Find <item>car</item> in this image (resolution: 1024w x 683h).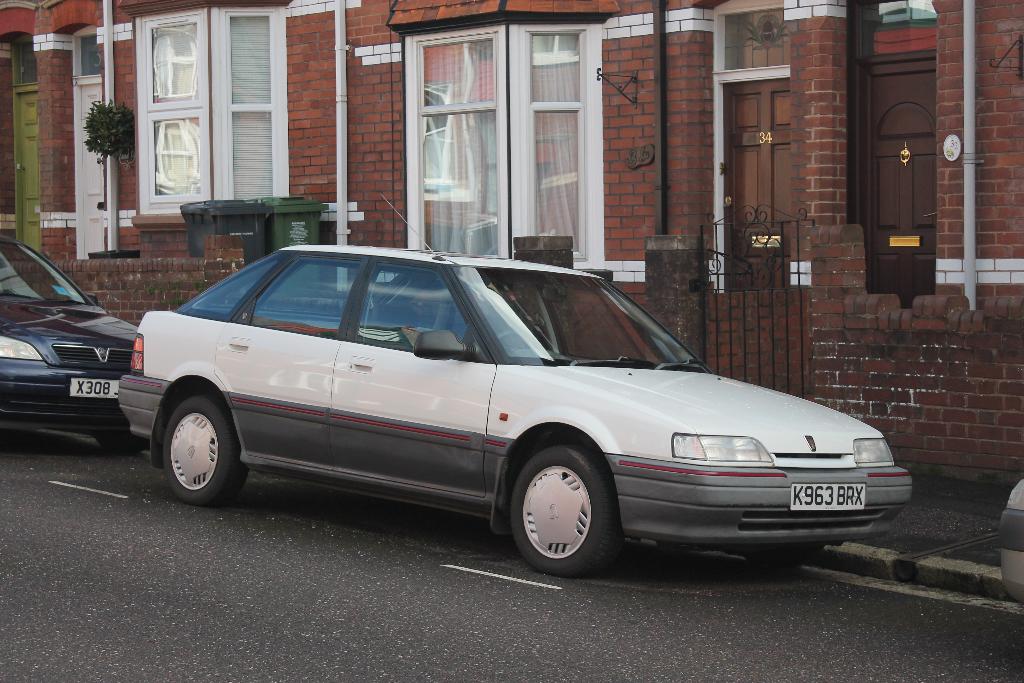
<region>0, 233, 145, 445</region>.
